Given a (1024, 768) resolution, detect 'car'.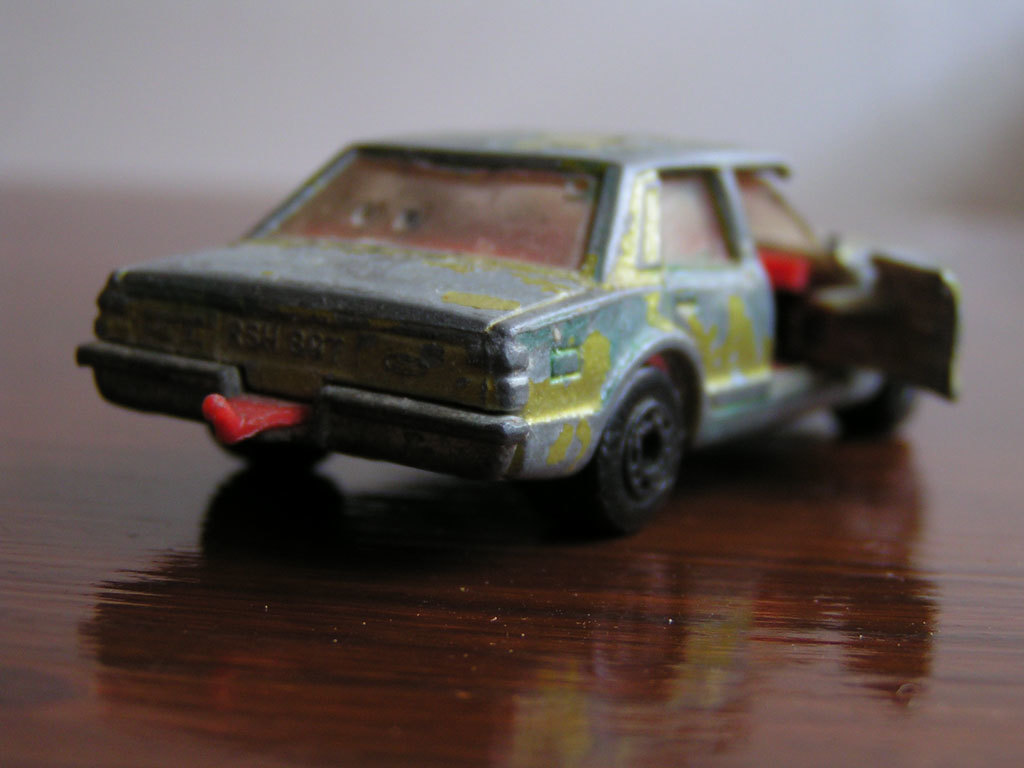
bbox=[72, 132, 956, 537].
